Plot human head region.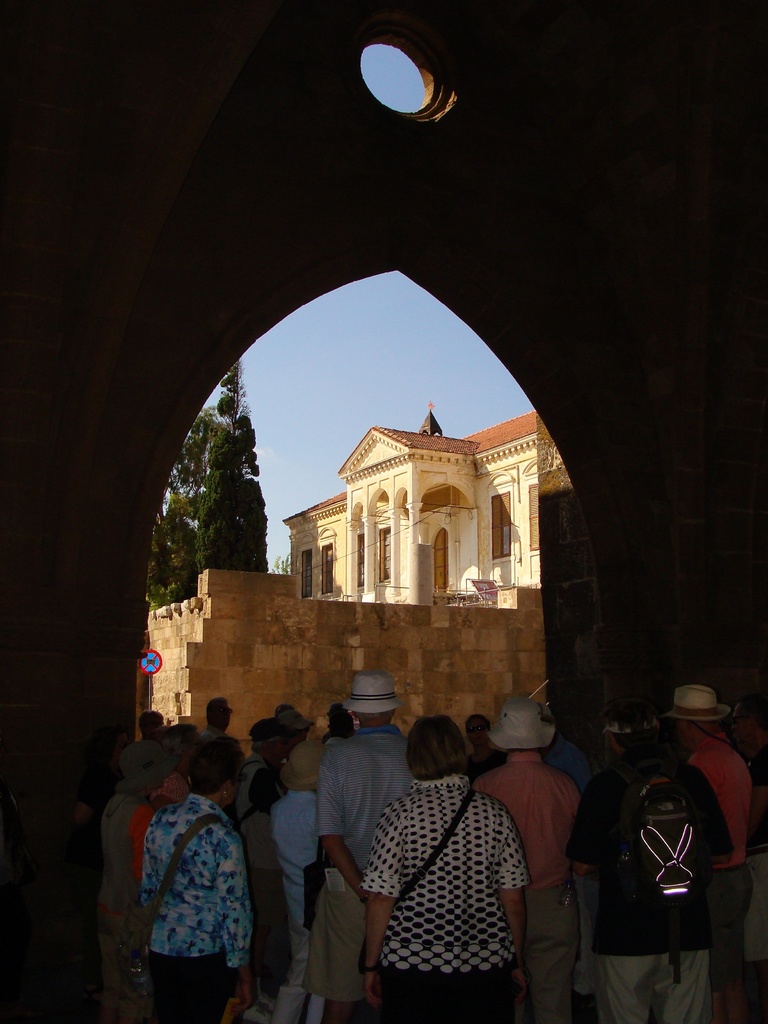
Plotted at (500, 698, 543, 753).
